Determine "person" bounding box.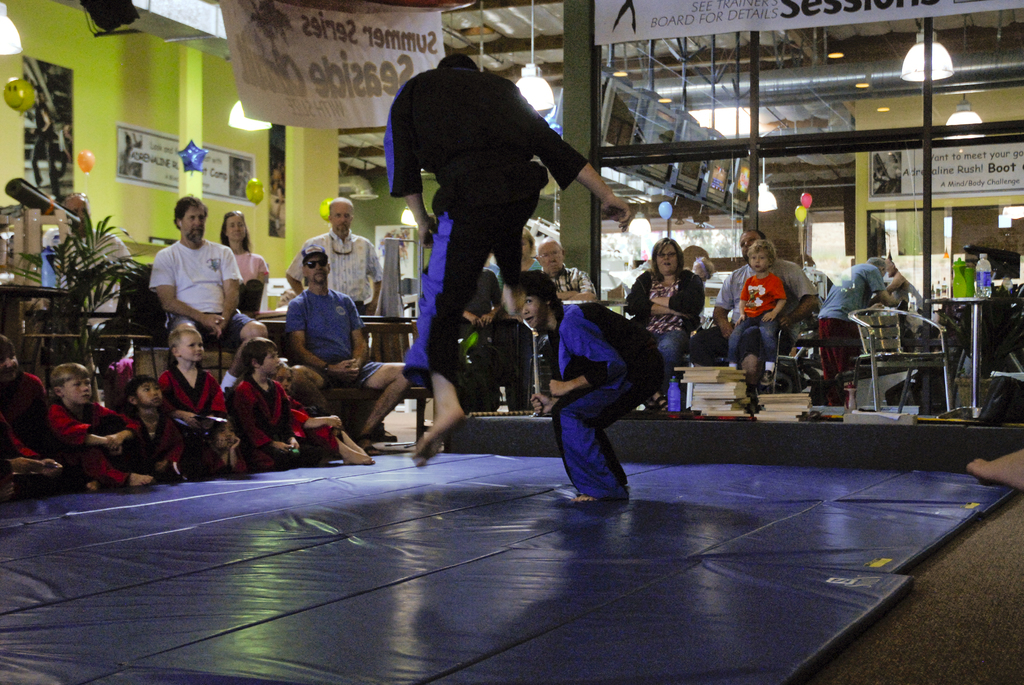
Determined: detection(496, 226, 542, 312).
